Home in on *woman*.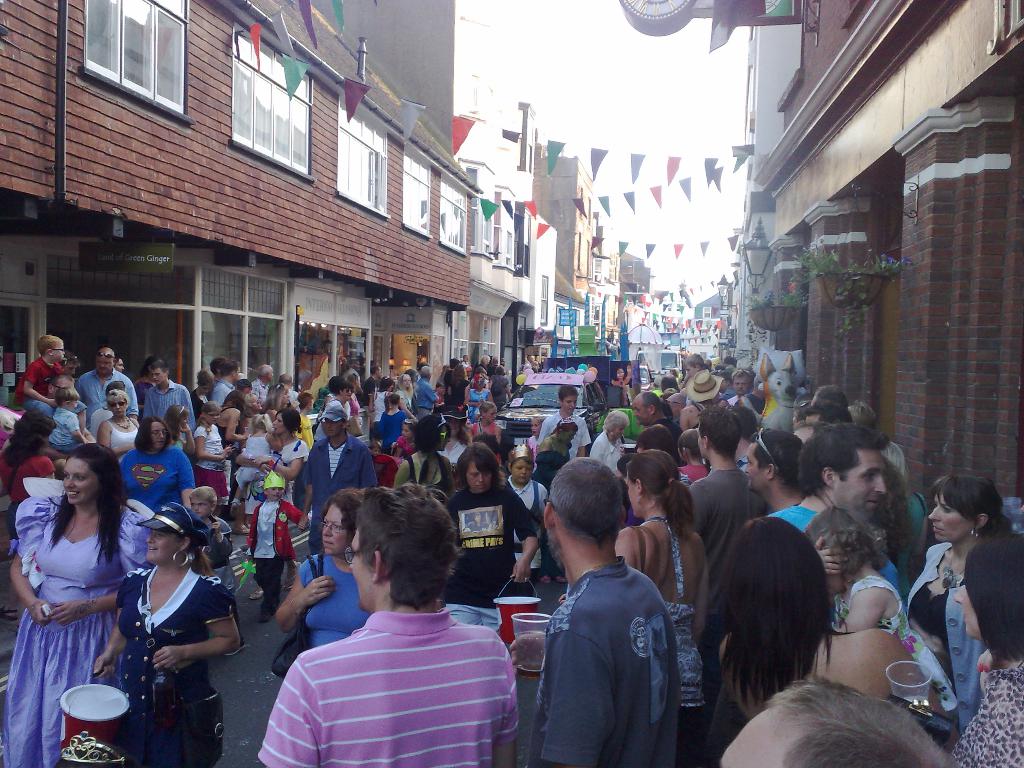
Homed in at [x1=212, y1=388, x2=250, y2=499].
